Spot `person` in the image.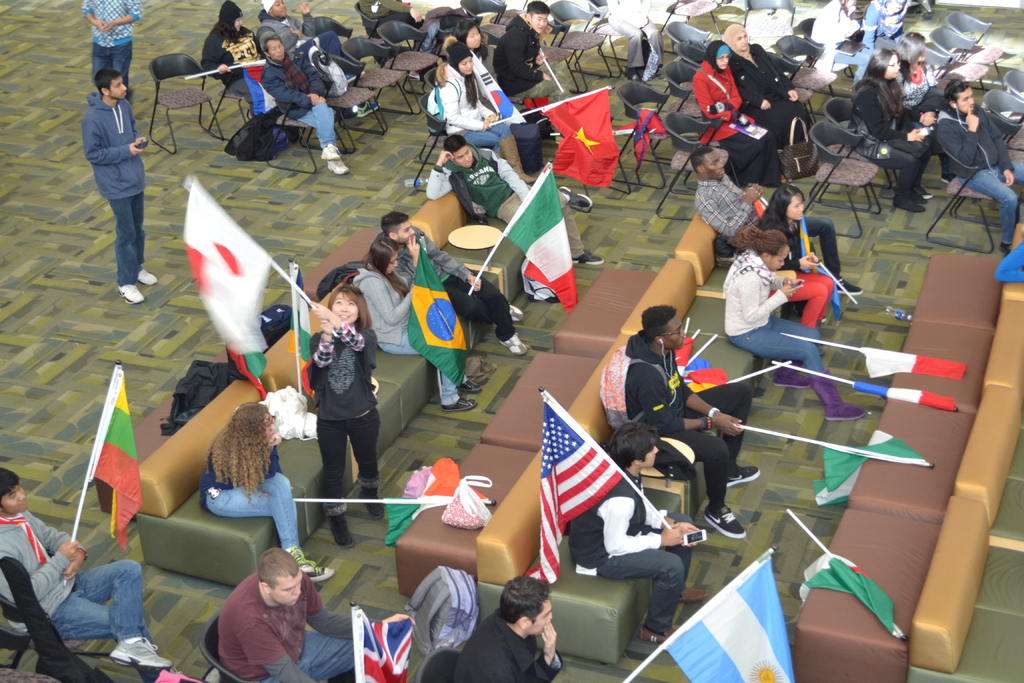
`person` found at [767,183,851,332].
